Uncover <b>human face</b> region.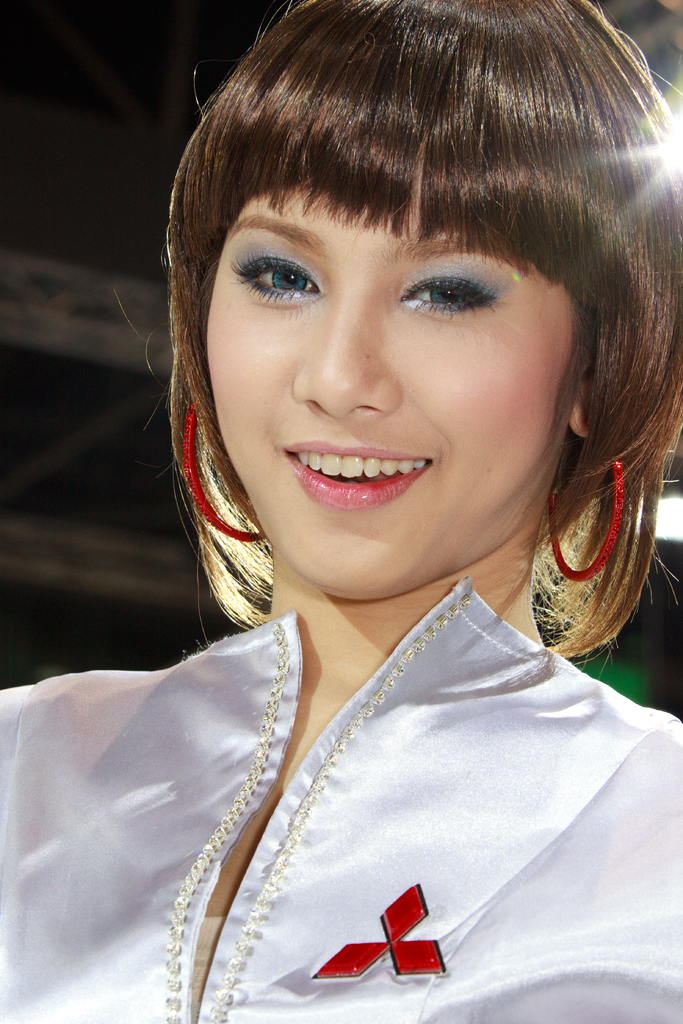
Uncovered: [left=208, top=177, right=576, bottom=616].
